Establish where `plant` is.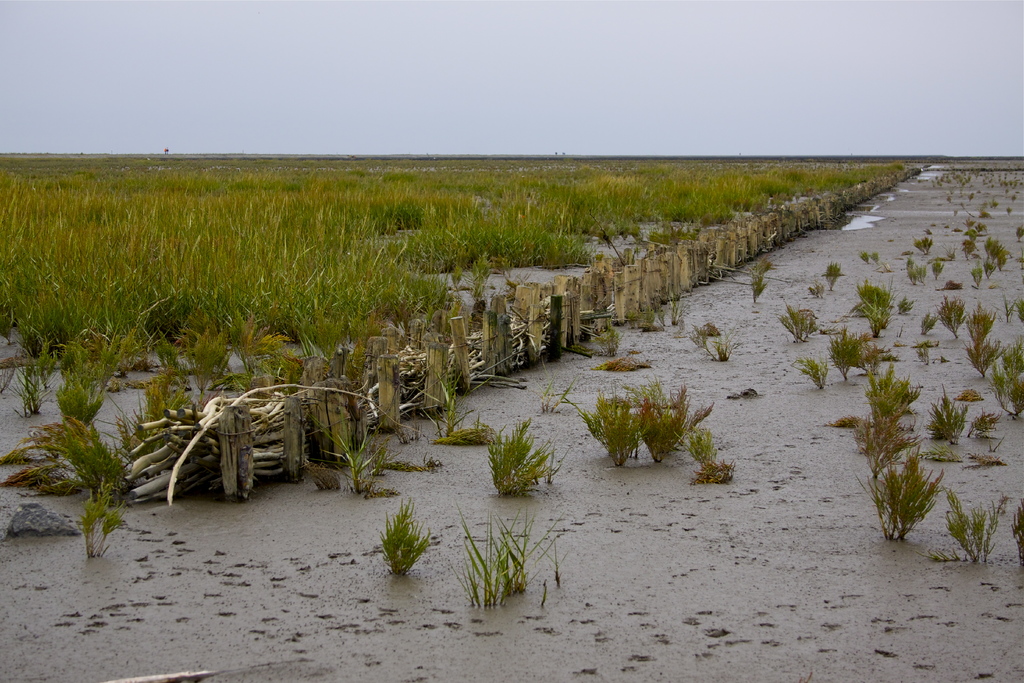
Established at (929,259,945,279).
